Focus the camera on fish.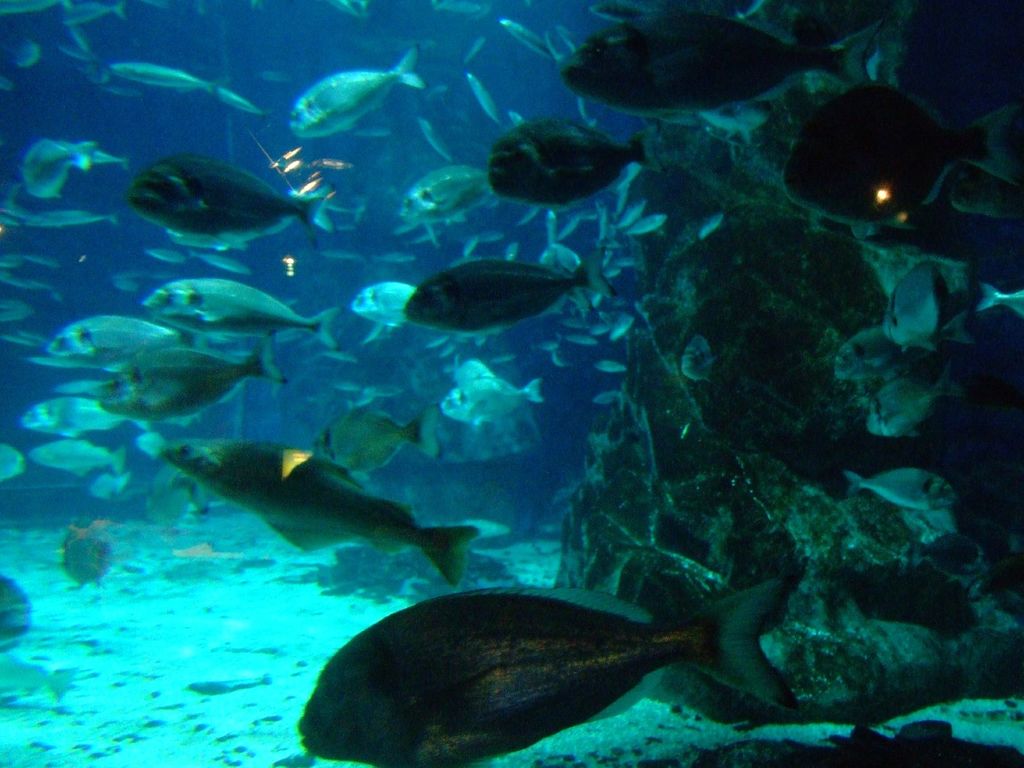
Focus region: [28,436,128,481].
